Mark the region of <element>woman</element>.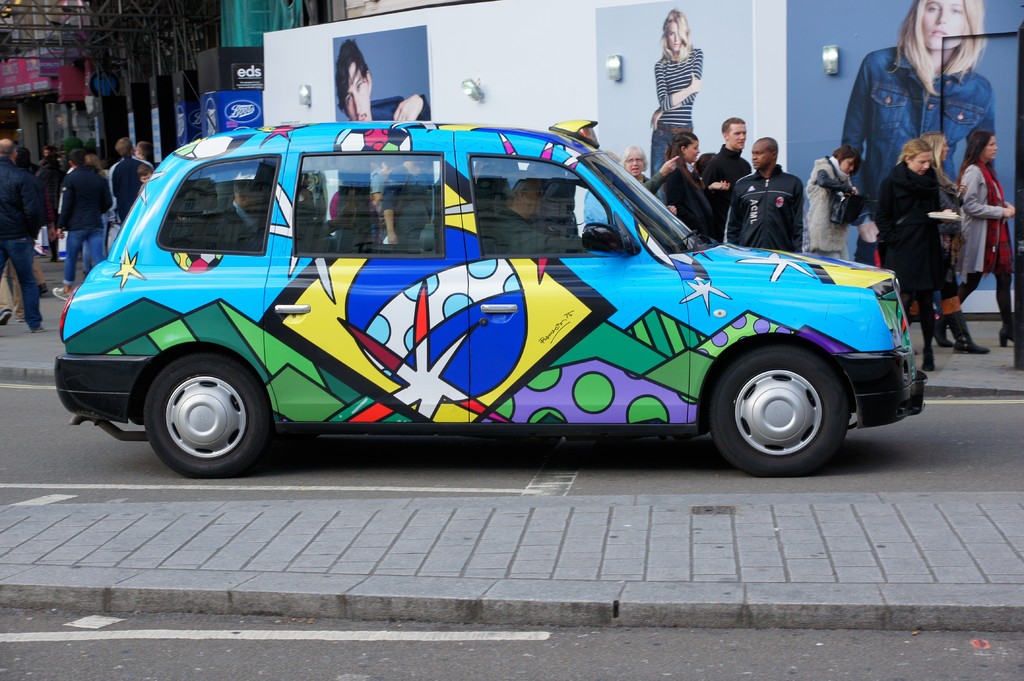
Region: <region>33, 156, 72, 263</region>.
